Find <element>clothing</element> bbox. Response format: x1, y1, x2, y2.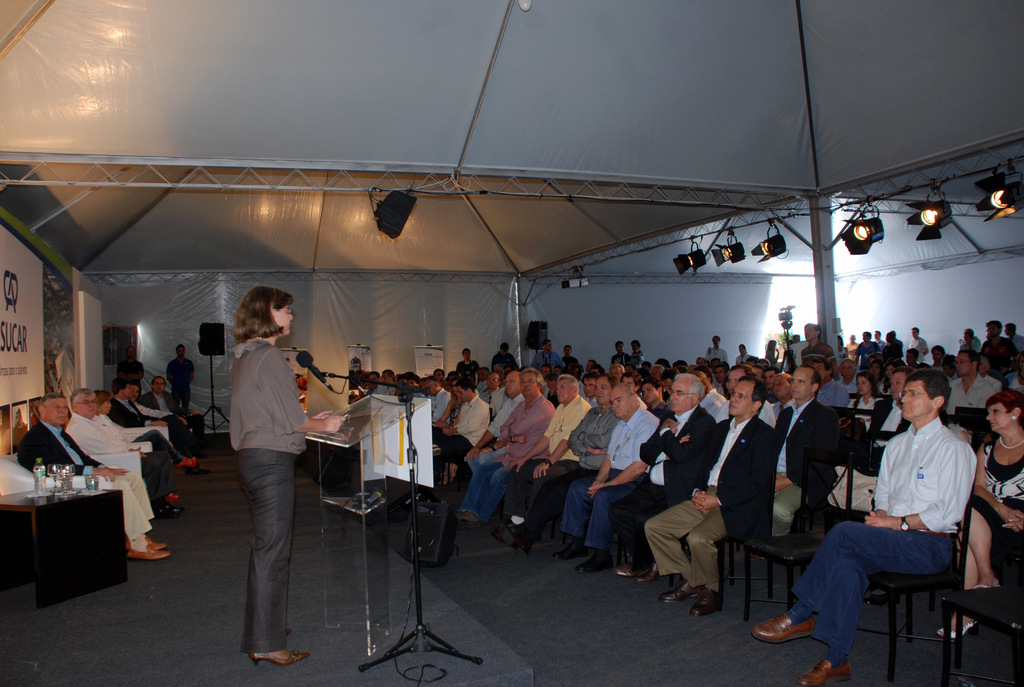
110, 390, 172, 459.
